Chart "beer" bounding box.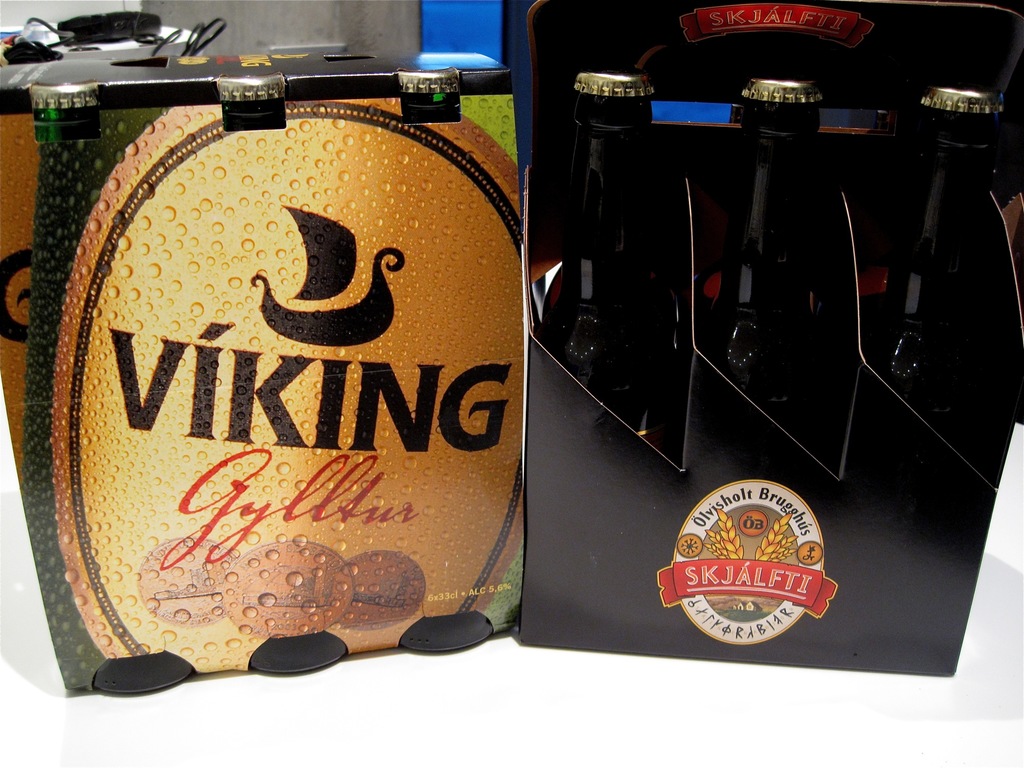
Charted: x1=846 y1=83 x2=1007 y2=682.
